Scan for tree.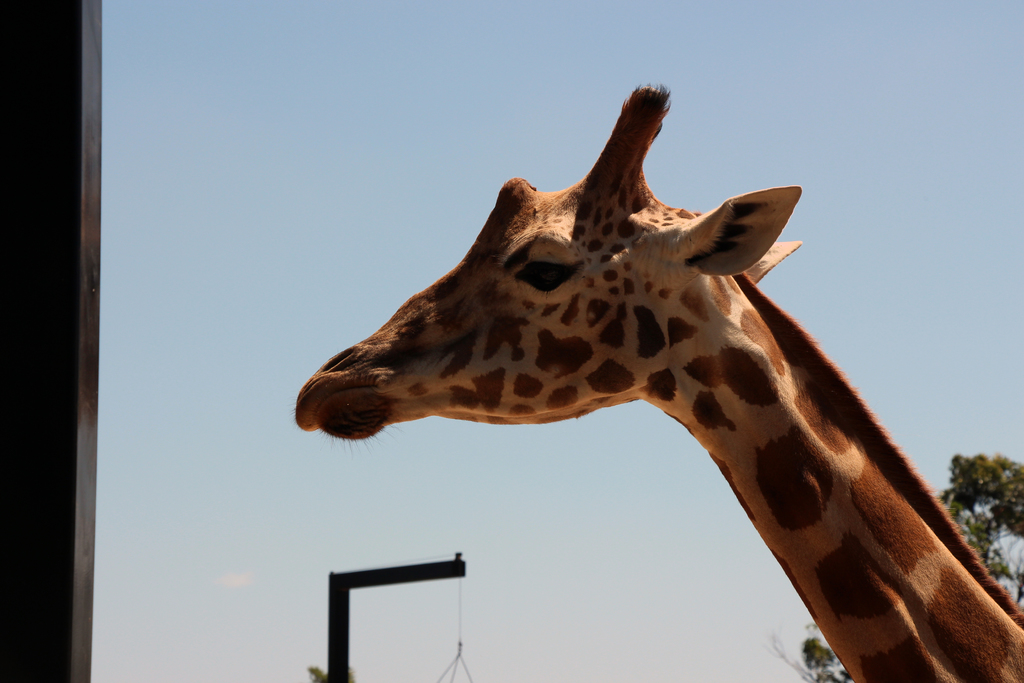
Scan result: bbox=[304, 657, 354, 682].
